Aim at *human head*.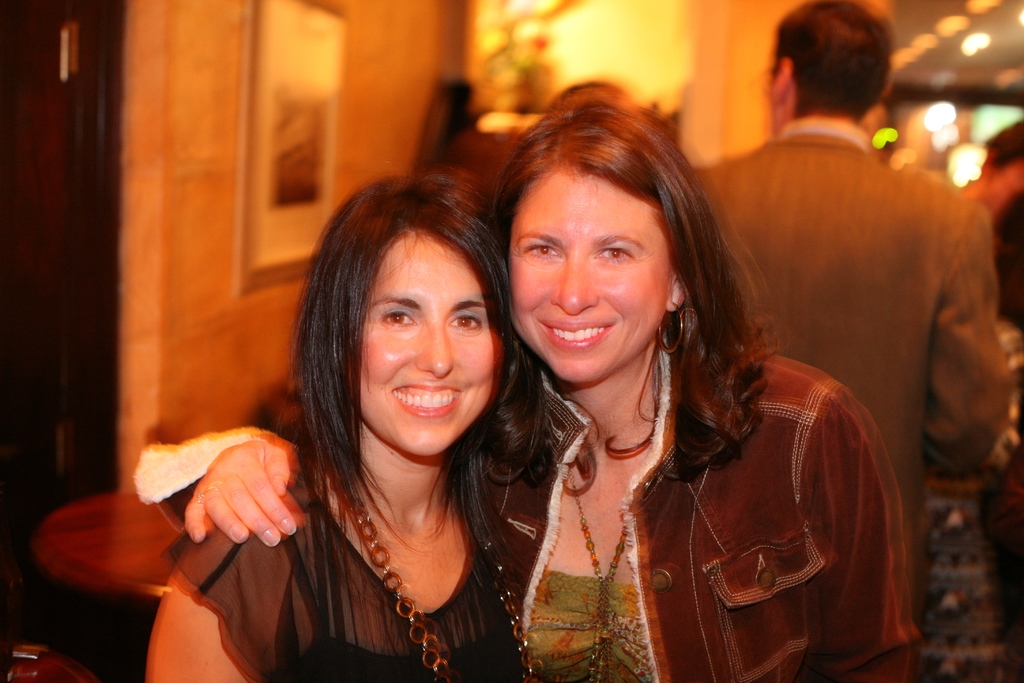
Aimed at (left=357, top=175, right=500, bottom=415).
